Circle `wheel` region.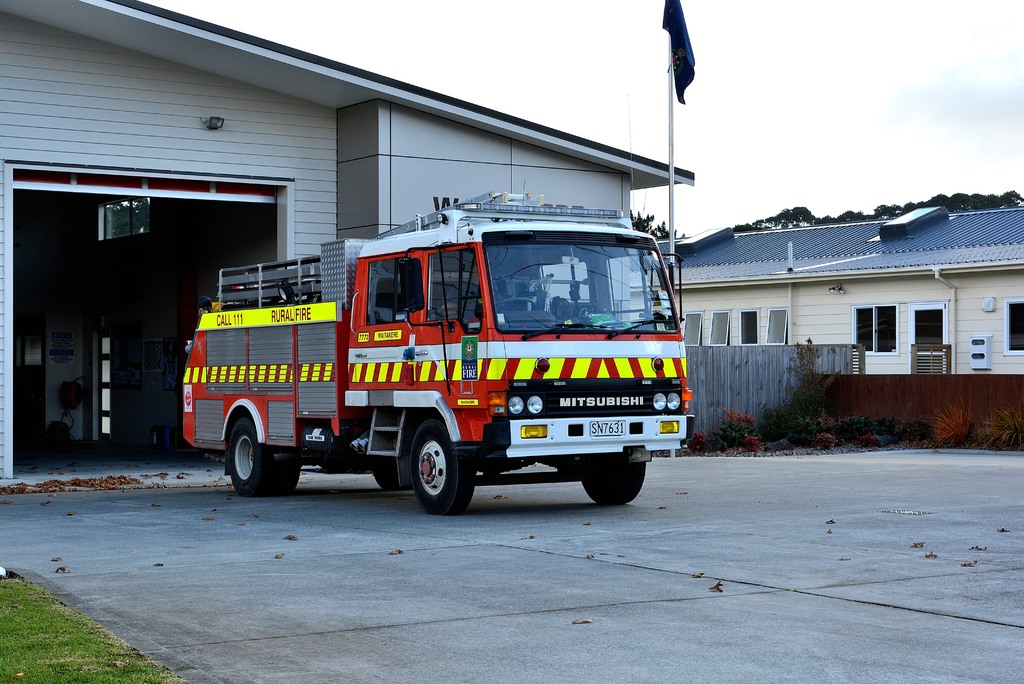
Region: l=408, t=427, r=476, b=511.
